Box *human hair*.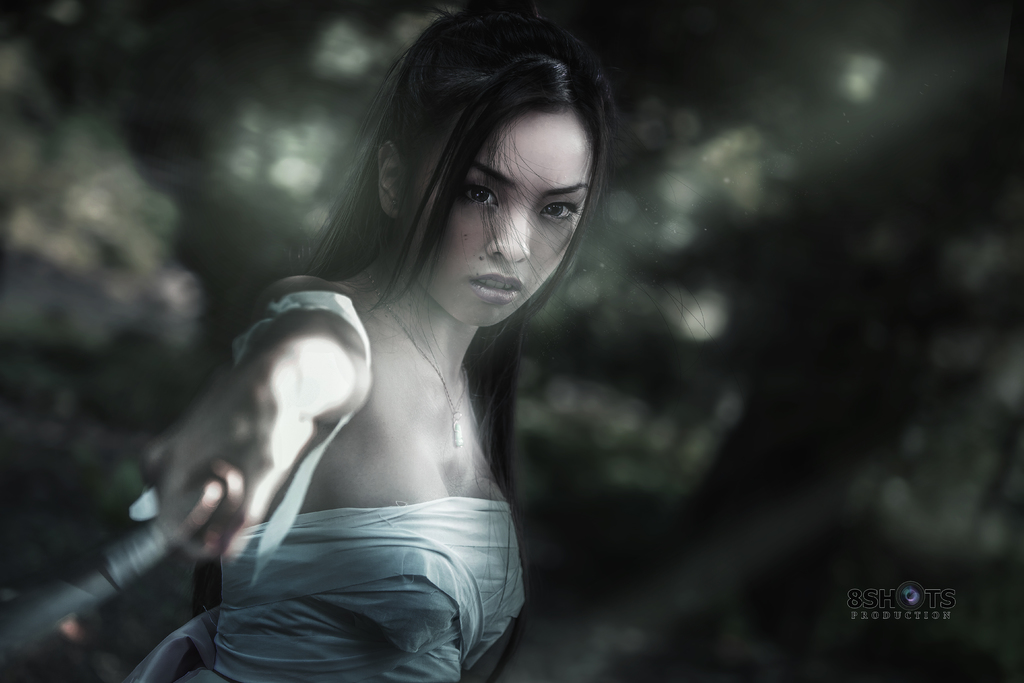
detection(263, 18, 579, 454).
